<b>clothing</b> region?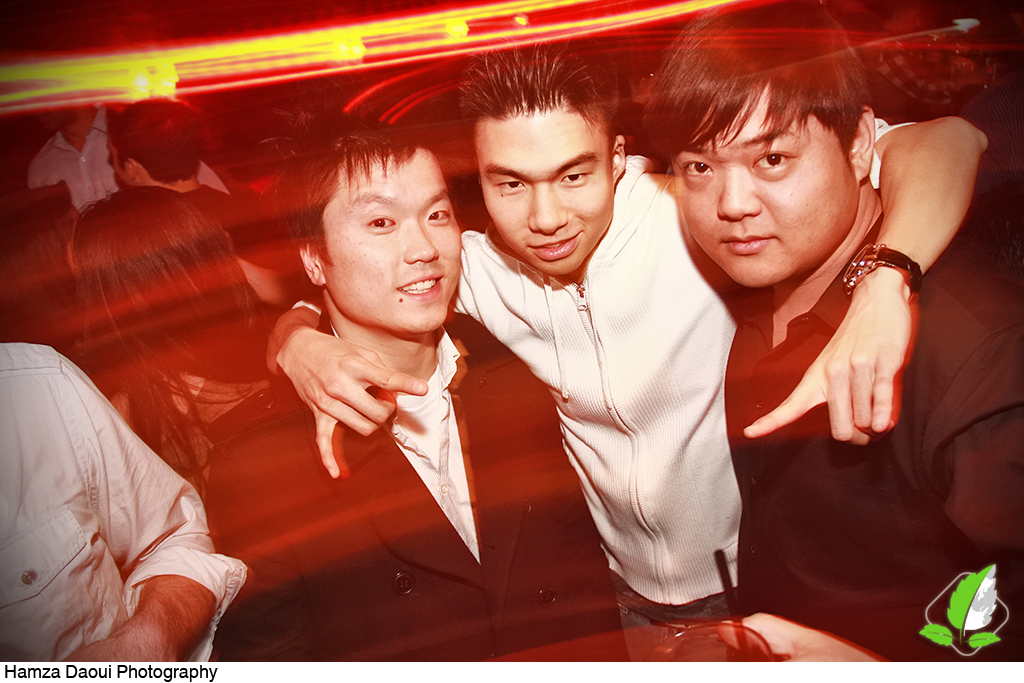
[left=718, top=210, right=1023, bottom=681]
